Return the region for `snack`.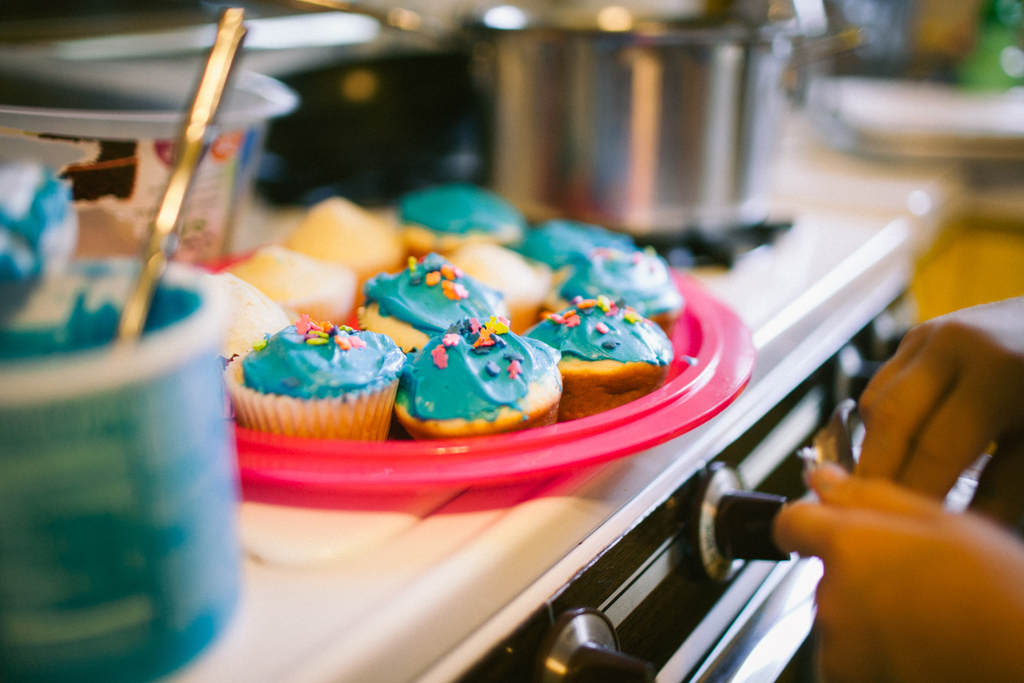
region(282, 194, 408, 296).
